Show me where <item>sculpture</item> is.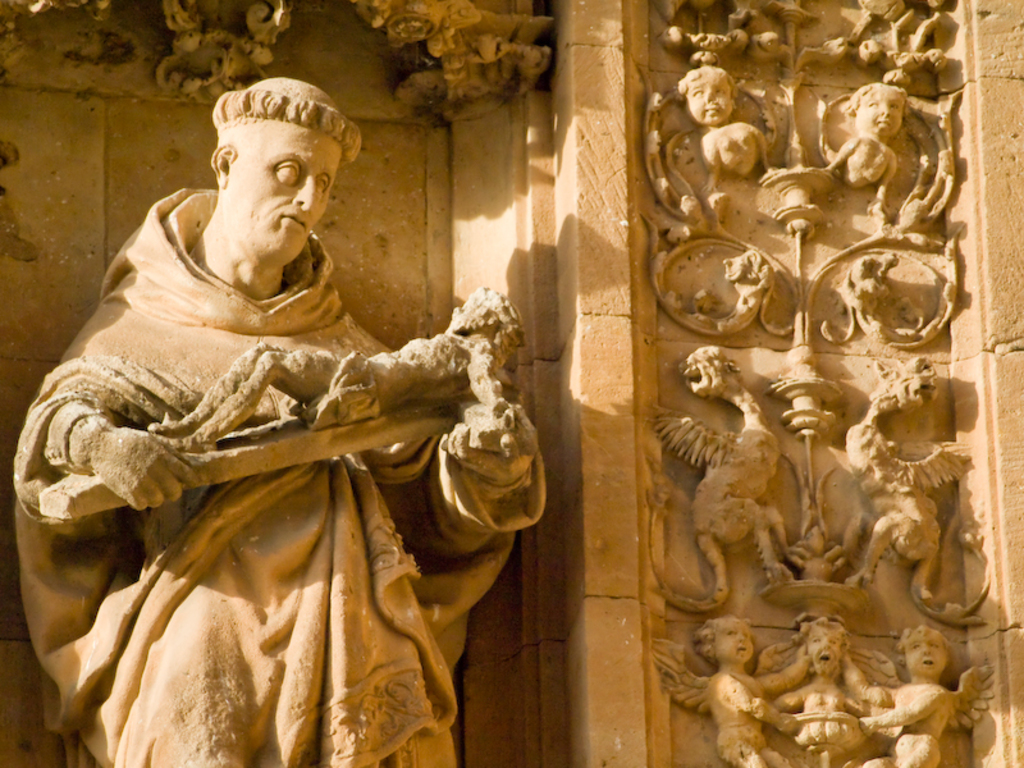
<item>sculpture</item> is at [x1=823, y1=60, x2=973, y2=238].
